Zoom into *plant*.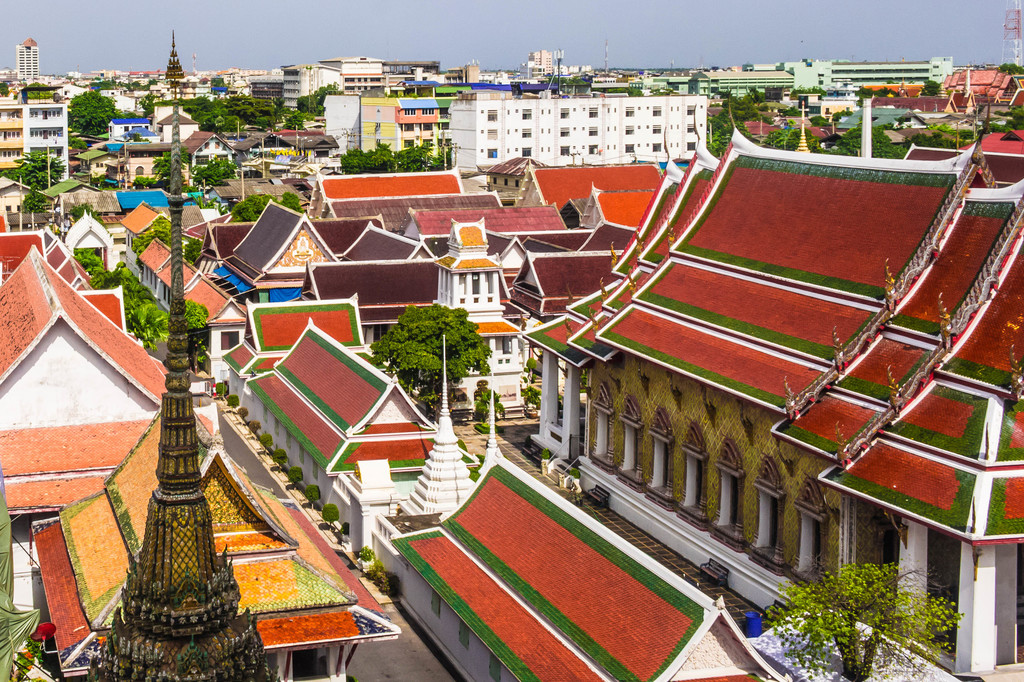
Zoom target: bbox=(981, 115, 1006, 136).
